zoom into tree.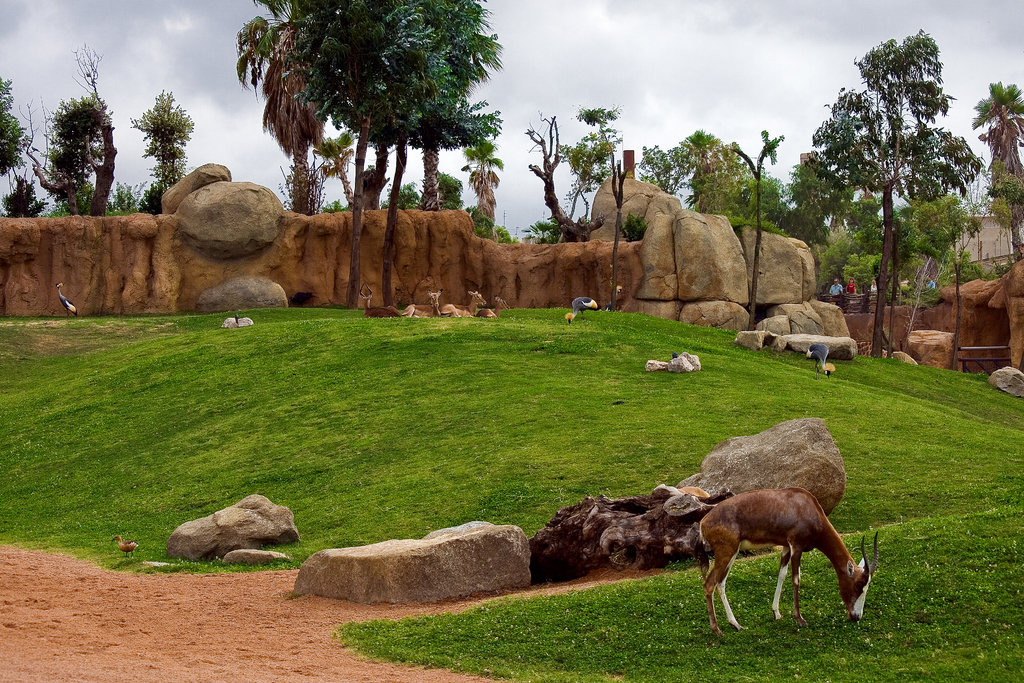
Zoom target: 458 138 506 238.
